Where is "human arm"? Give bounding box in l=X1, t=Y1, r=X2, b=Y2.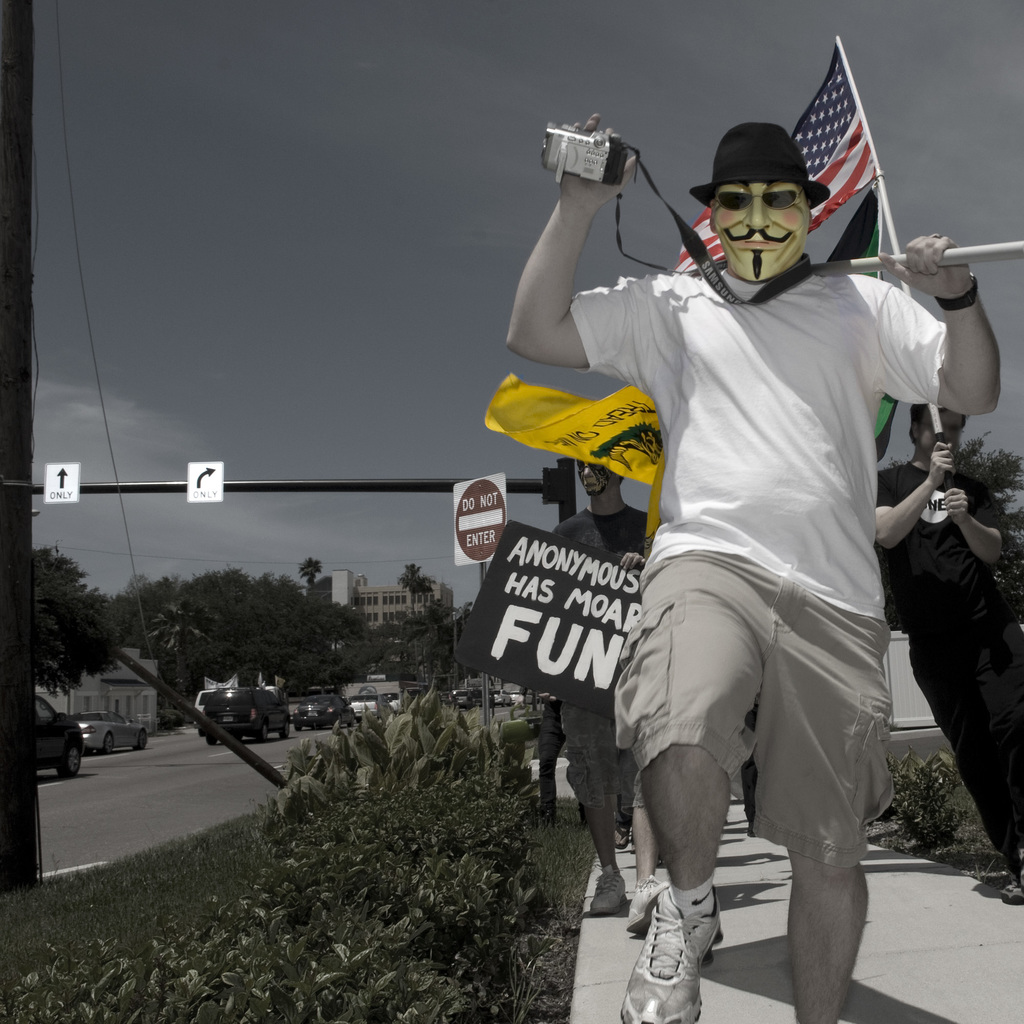
l=867, t=435, r=952, b=547.
